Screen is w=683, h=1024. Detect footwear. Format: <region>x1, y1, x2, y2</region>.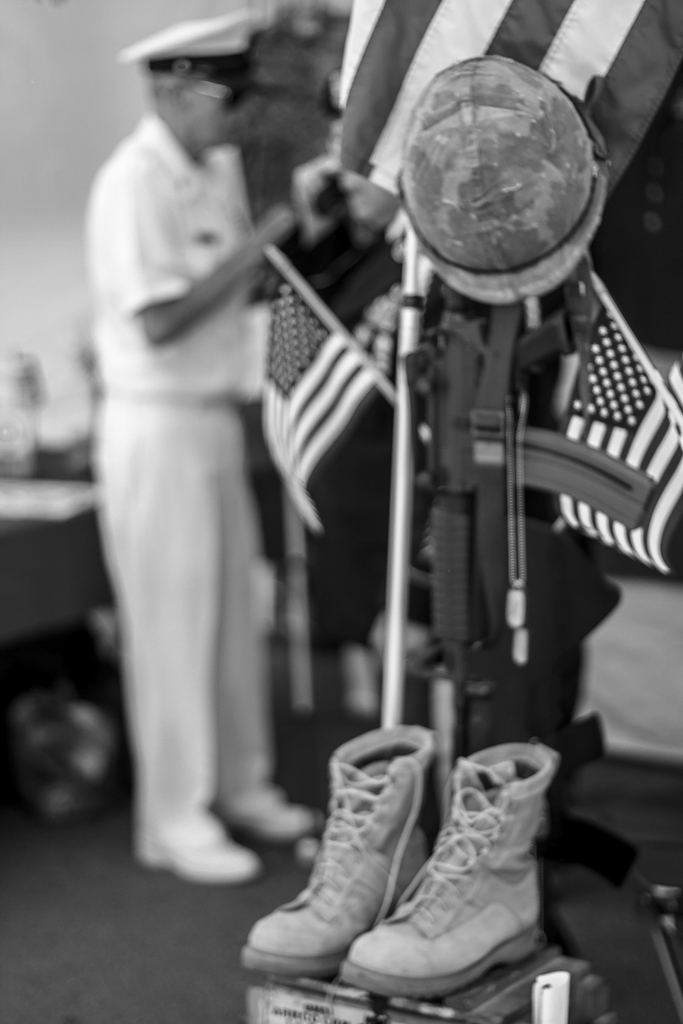
<region>230, 794, 319, 835</region>.
